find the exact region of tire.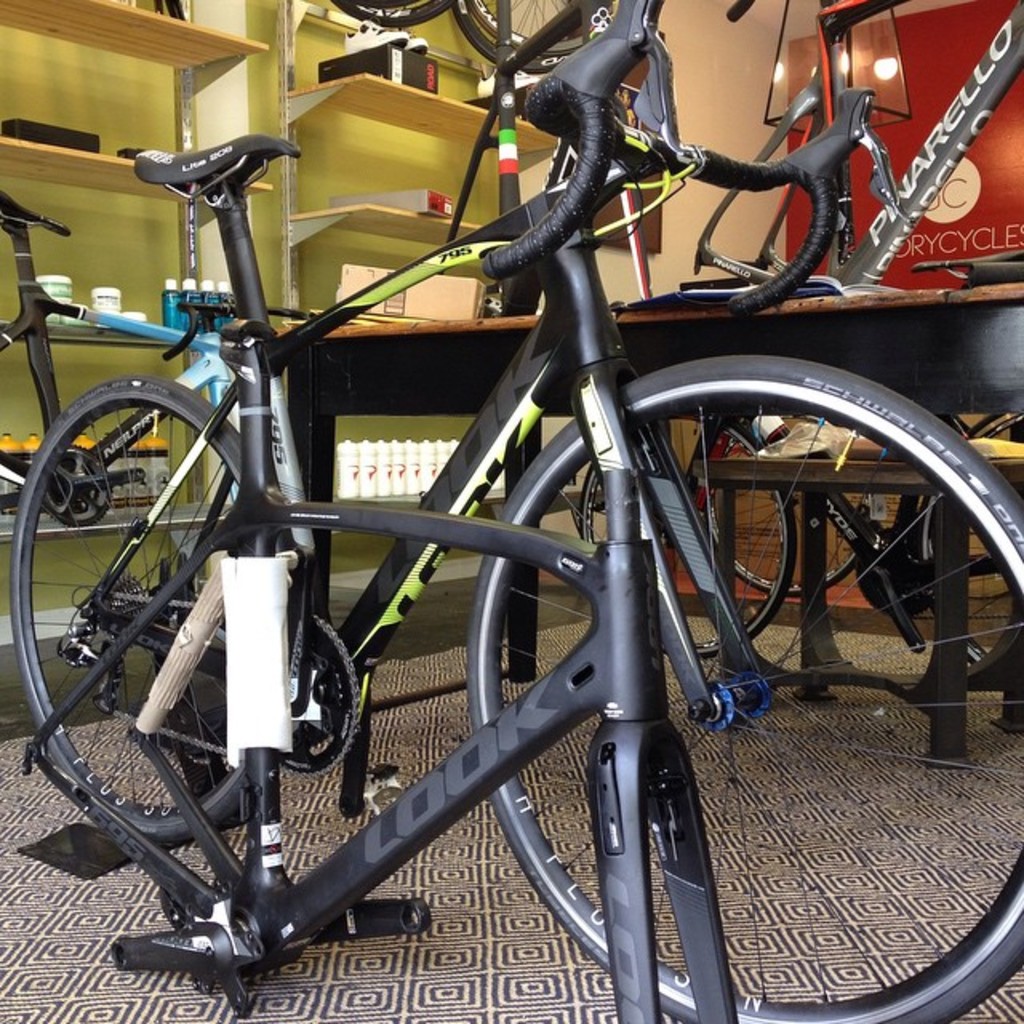
Exact region: {"left": 470, "top": 0, "right": 610, "bottom": 53}.
